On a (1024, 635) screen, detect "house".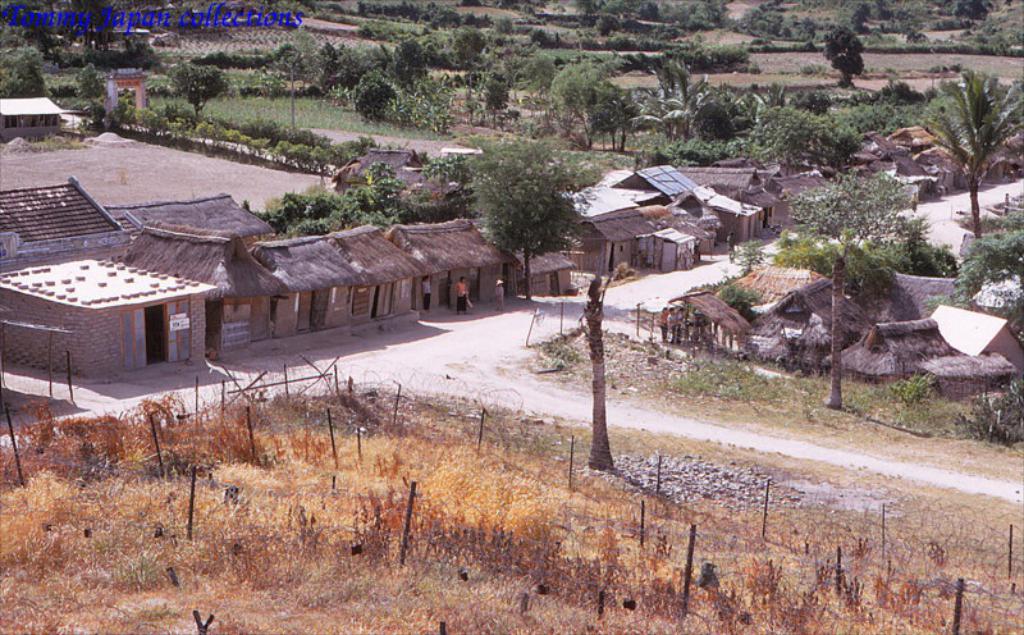
bbox(419, 219, 511, 319).
